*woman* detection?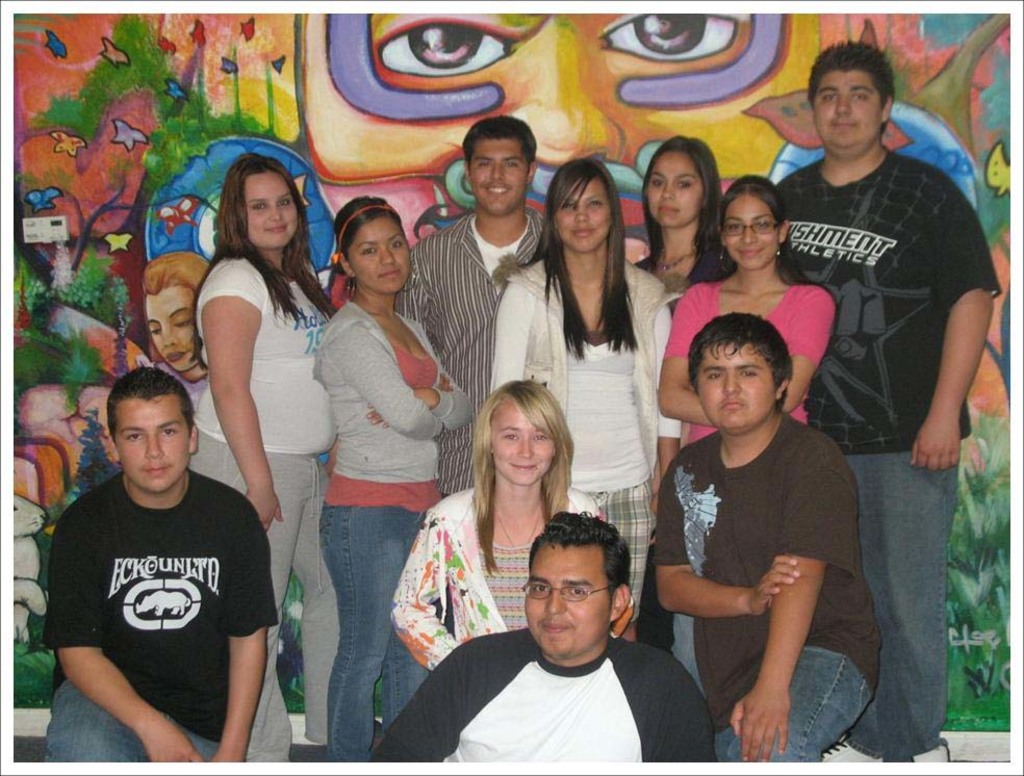
box(657, 173, 838, 696)
